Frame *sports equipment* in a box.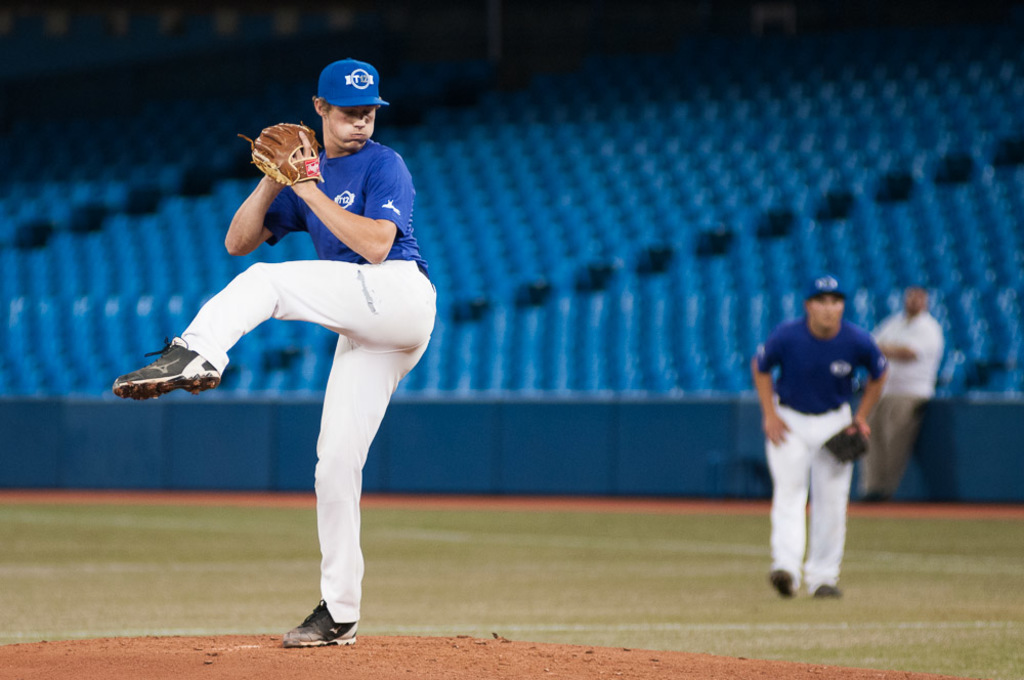
(x1=239, y1=118, x2=322, y2=178).
